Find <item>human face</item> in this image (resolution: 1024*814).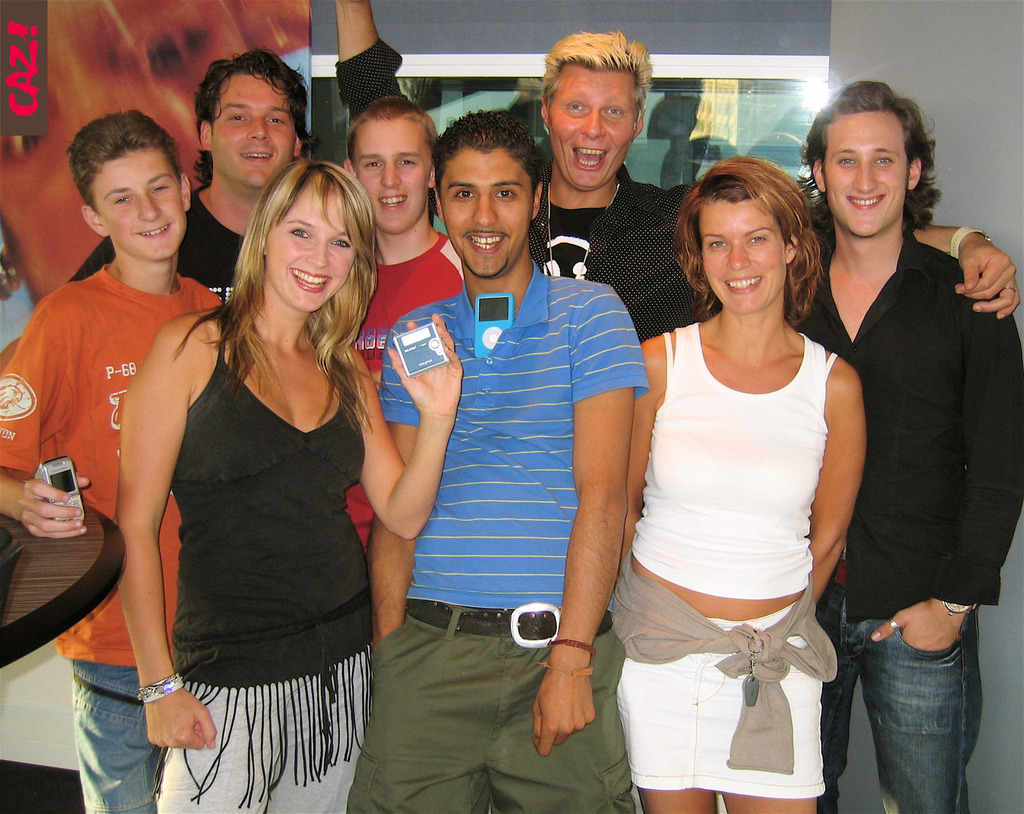
select_region(351, 117, 433, 231).
